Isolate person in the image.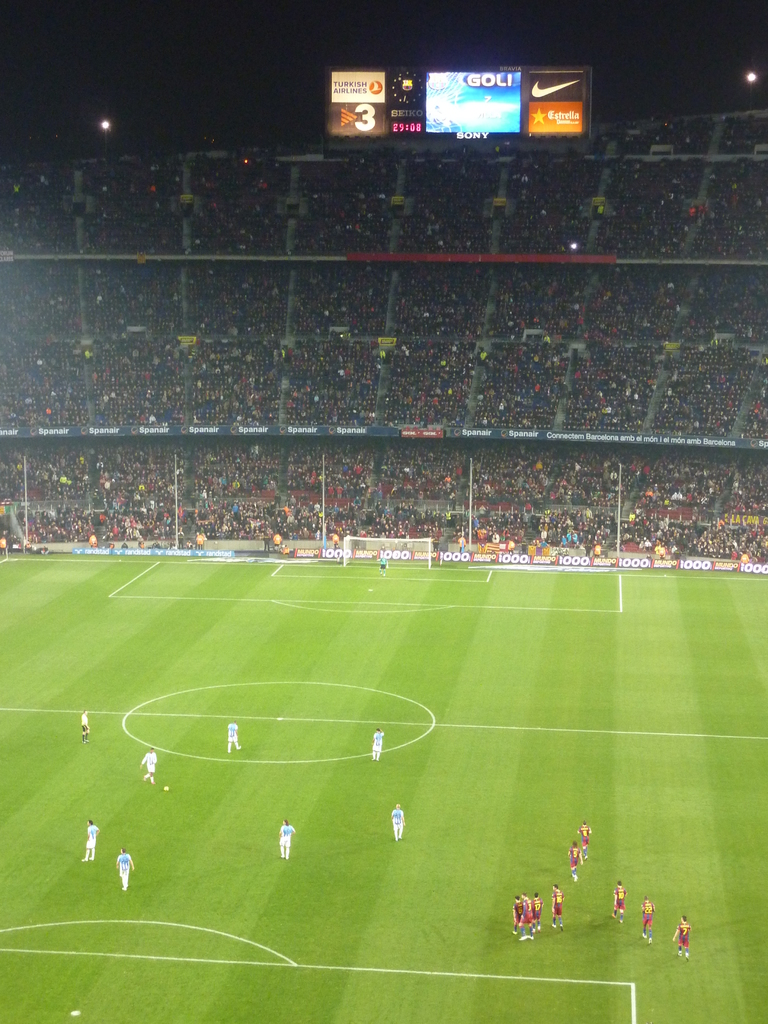
Isolated region: detection(370, 729, 386, 762).
